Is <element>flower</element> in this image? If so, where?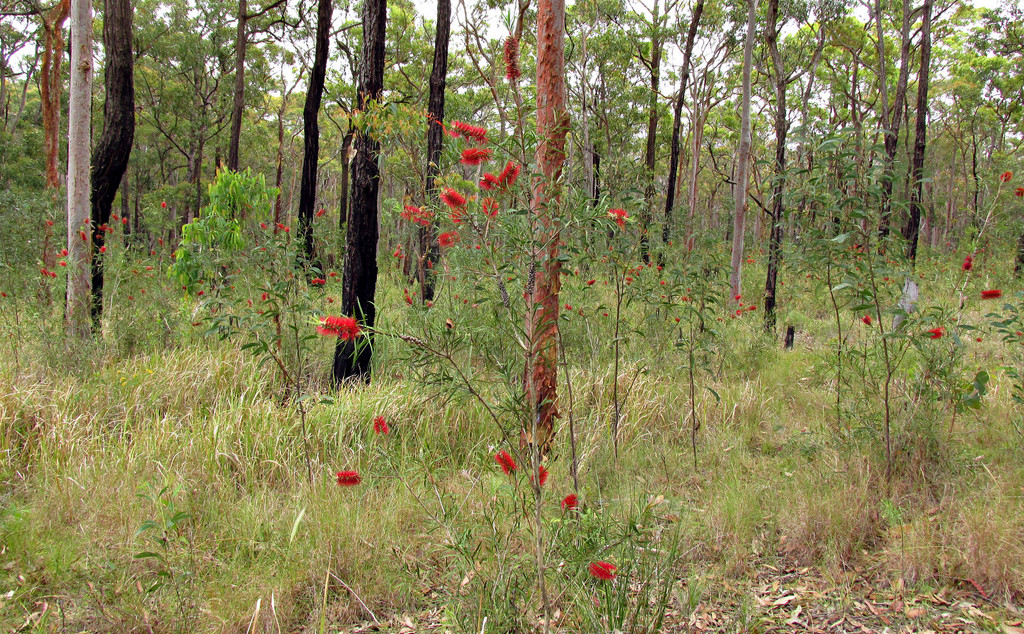
Yes, at (561,493,580,512).
